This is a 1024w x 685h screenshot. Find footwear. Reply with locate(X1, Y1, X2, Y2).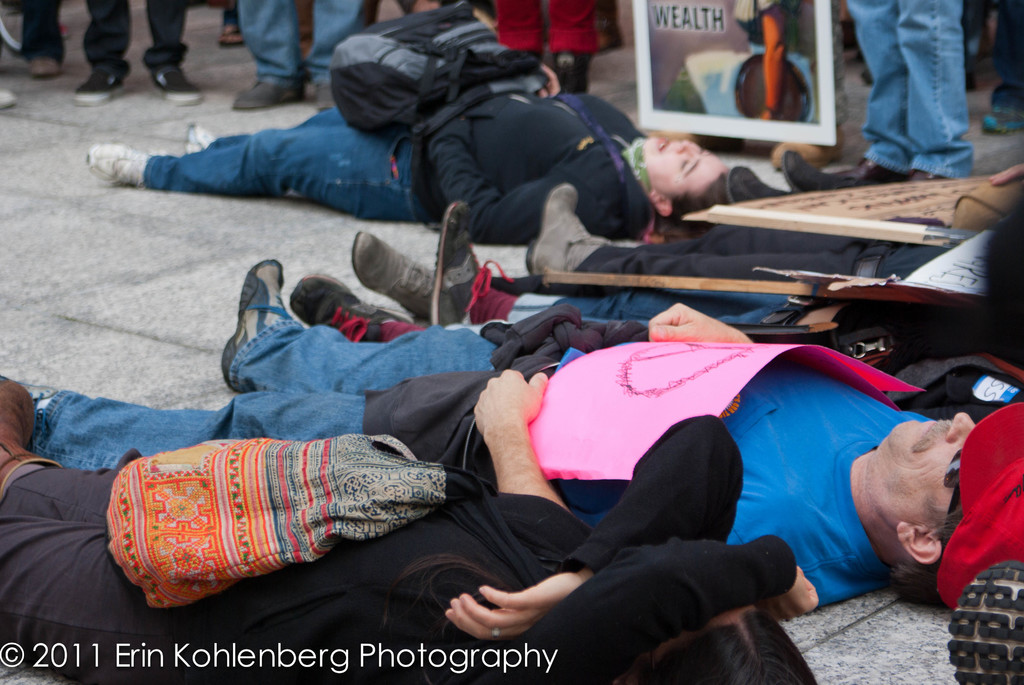
locate(785, 147, 866, 196).
